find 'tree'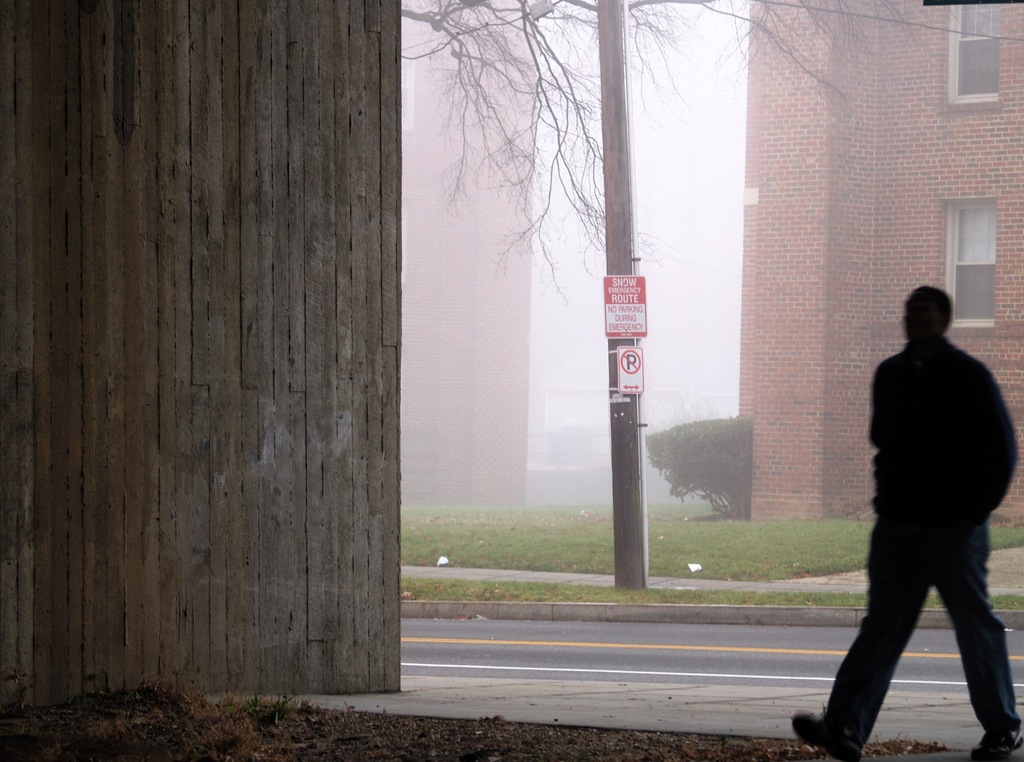
detection(645, 415, 745, 515)
